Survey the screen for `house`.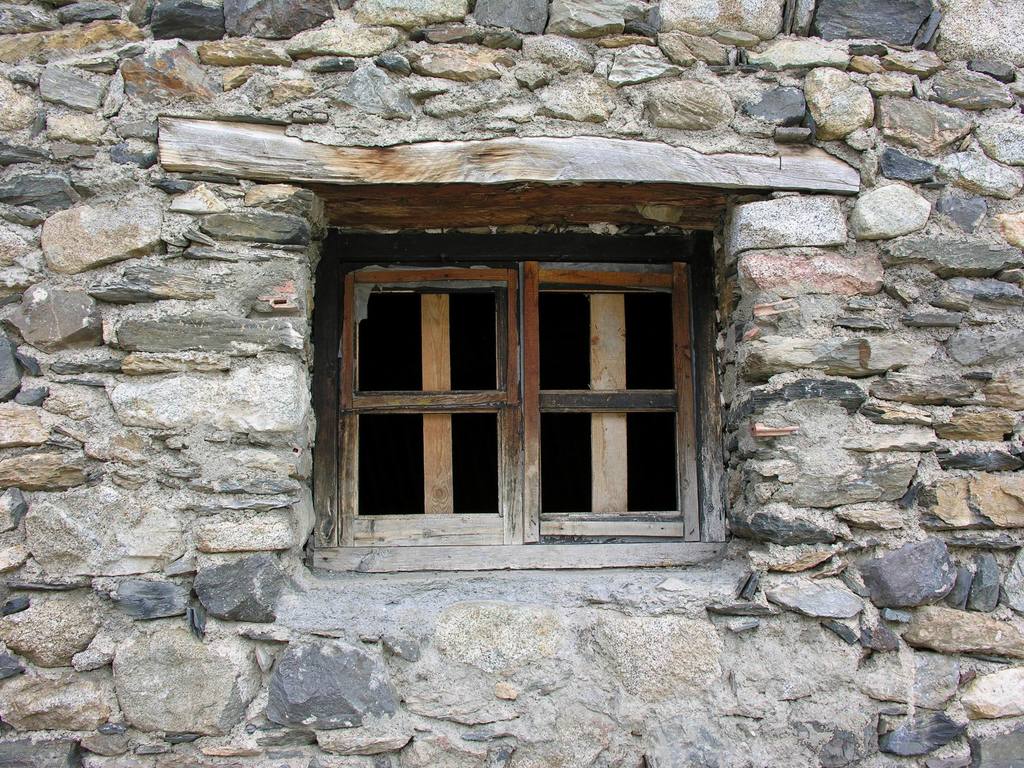
Survey found: crop(0, 0, 1023, 767).
